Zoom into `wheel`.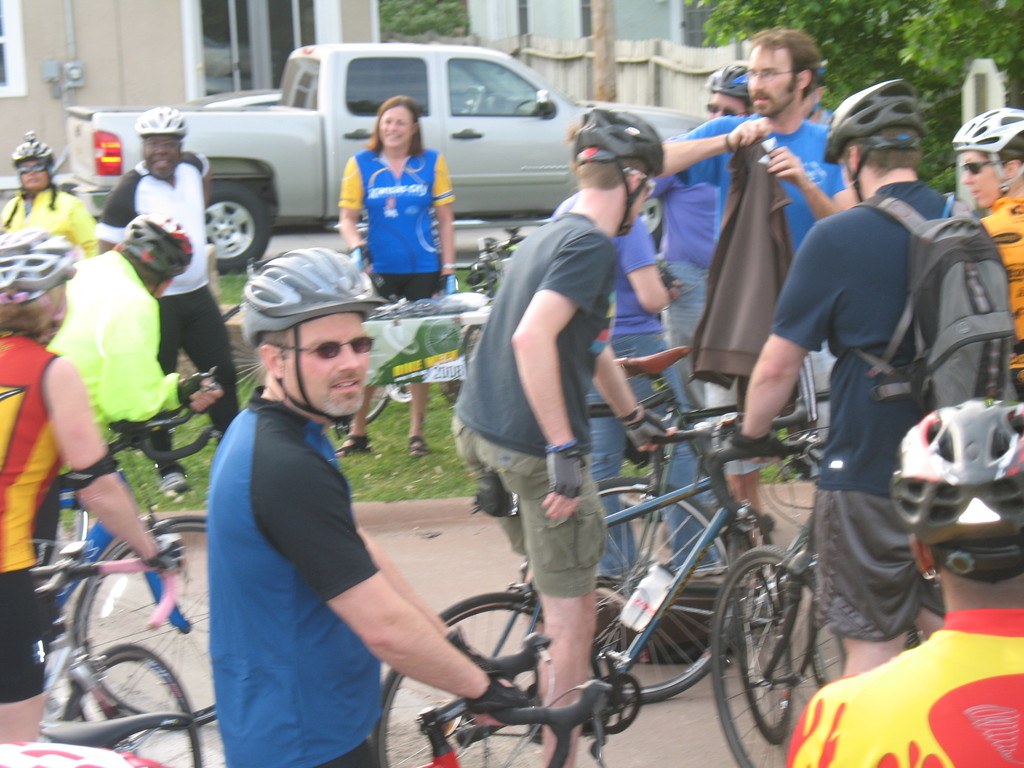
Zoom target: (left=337, top=381, right=388, bottom=429).
